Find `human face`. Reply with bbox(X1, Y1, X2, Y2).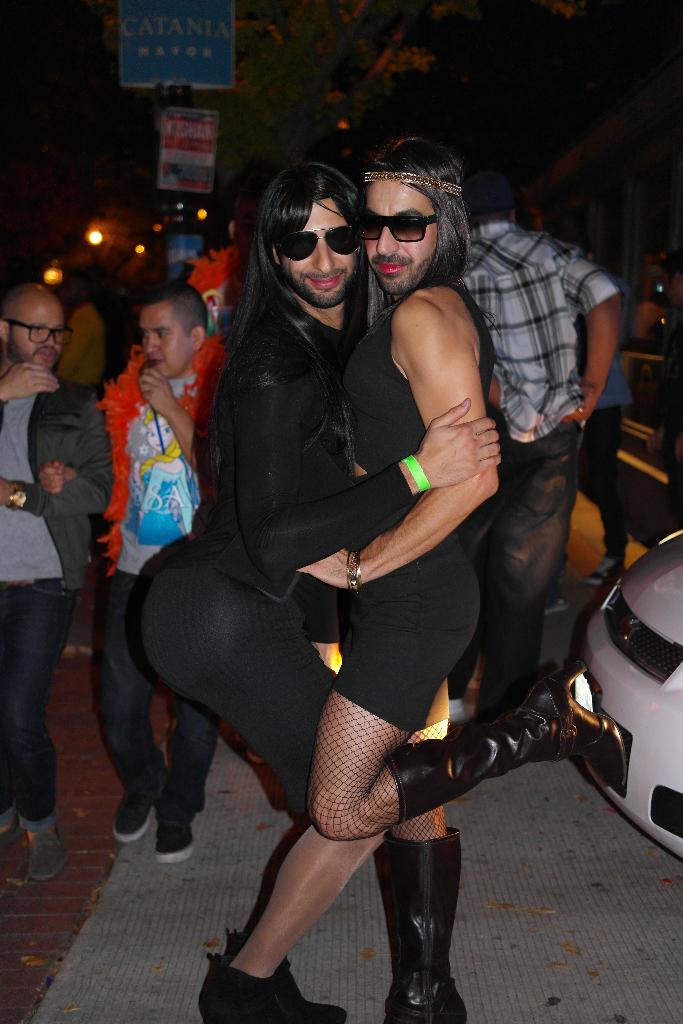
bbox(286, 192, 366, 305).
